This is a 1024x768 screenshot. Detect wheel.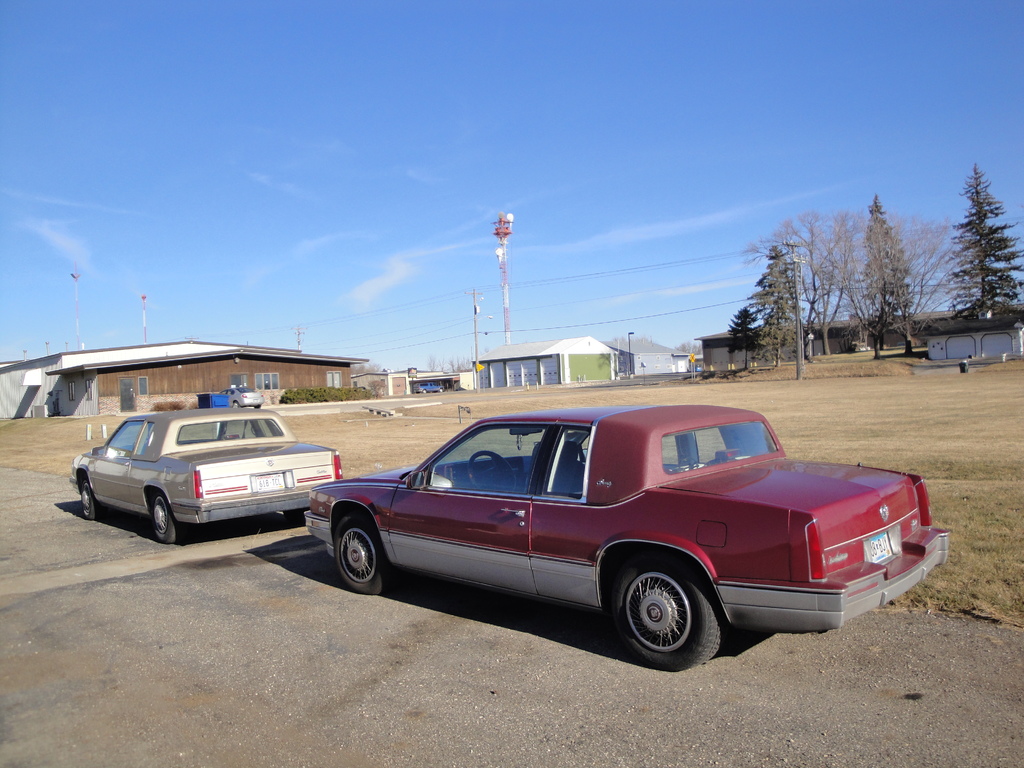
bbox=[254, 403, 263, 409].
